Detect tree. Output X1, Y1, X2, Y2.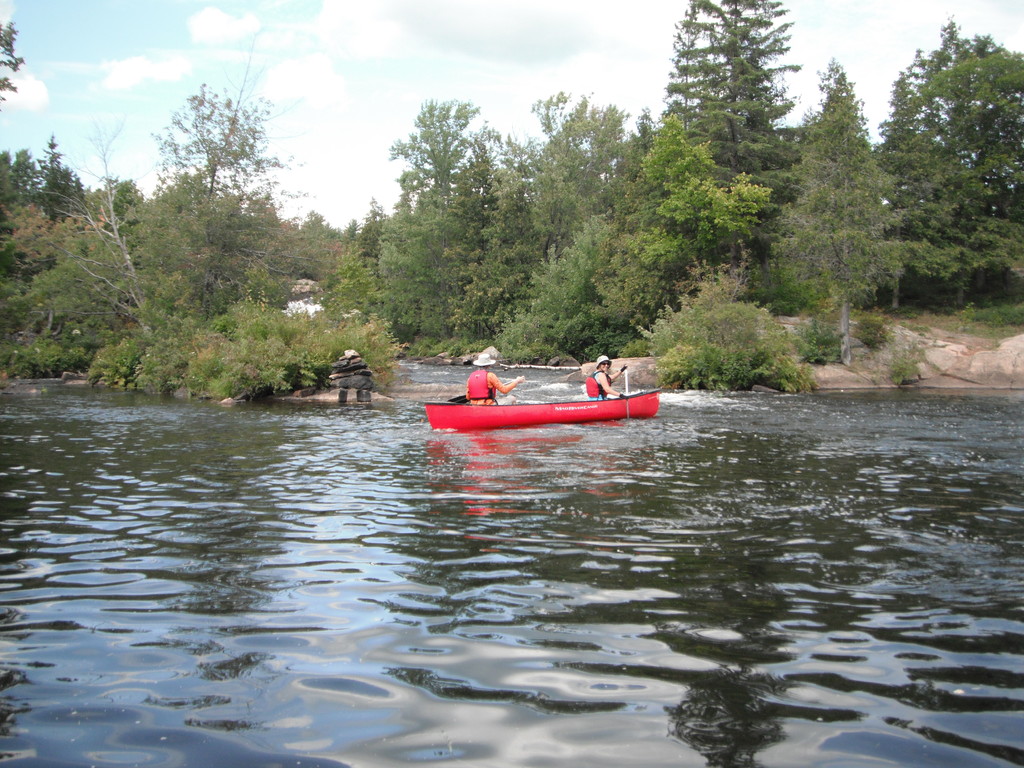
779, 56, 915, 356.
